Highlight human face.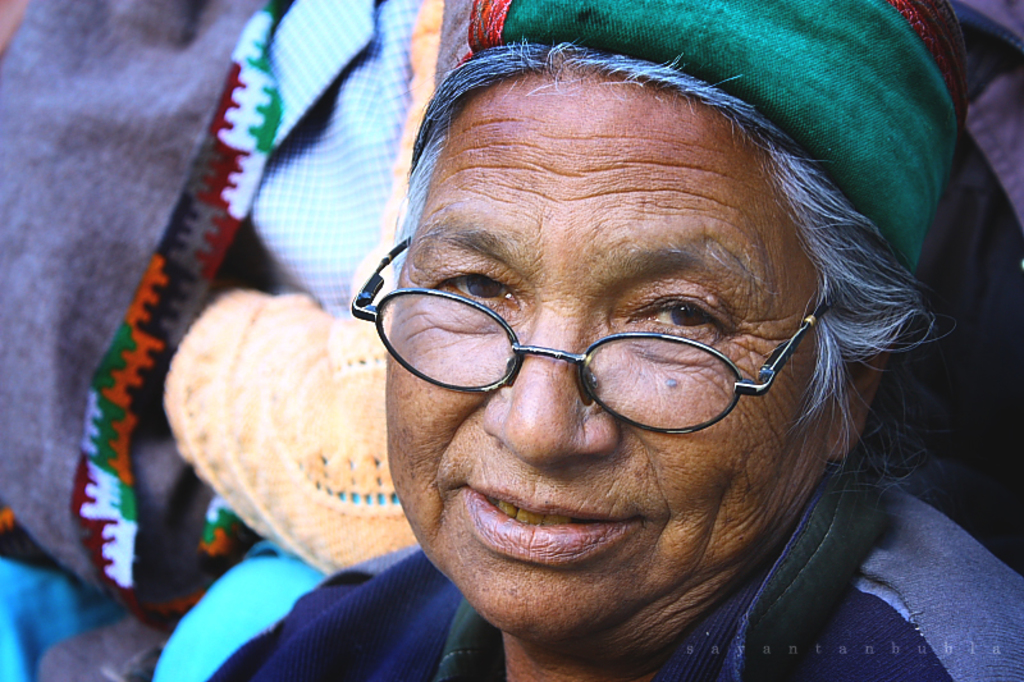
Highlighted region: [381, 60, 831, 635].
